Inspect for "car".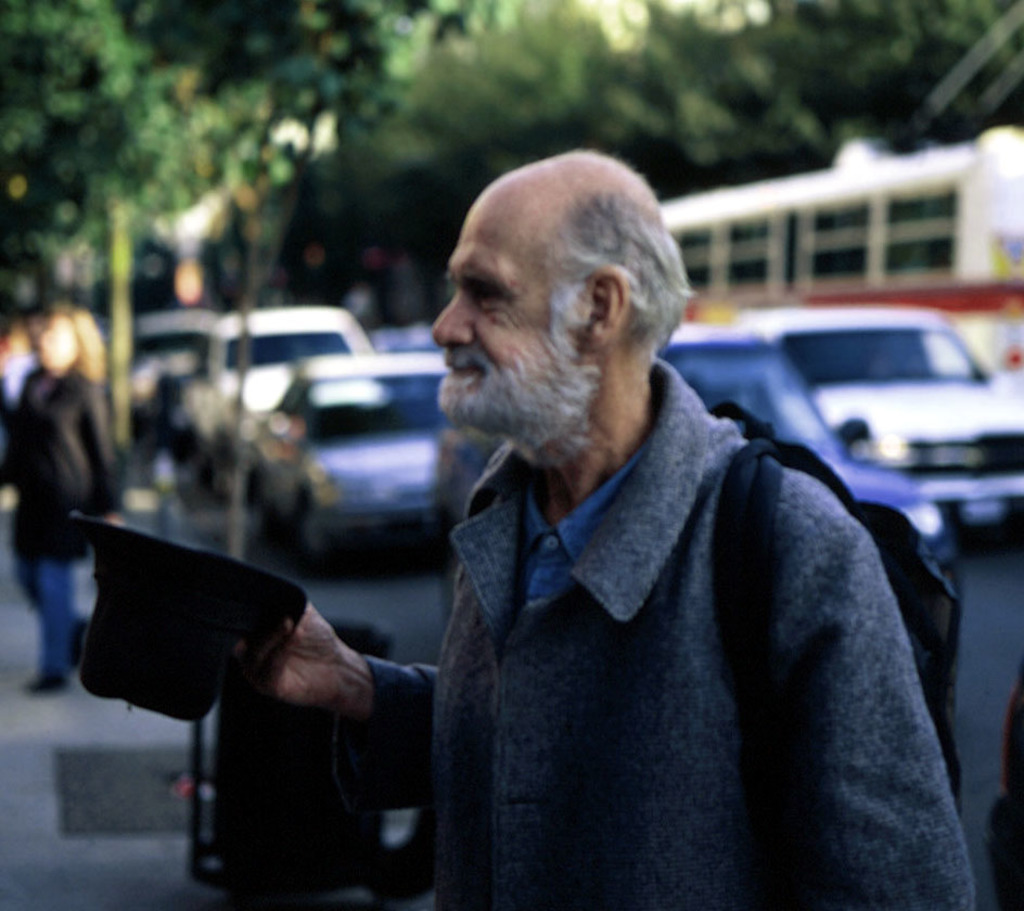
Inspection: <region>187, 310, 374, 487</region>.
